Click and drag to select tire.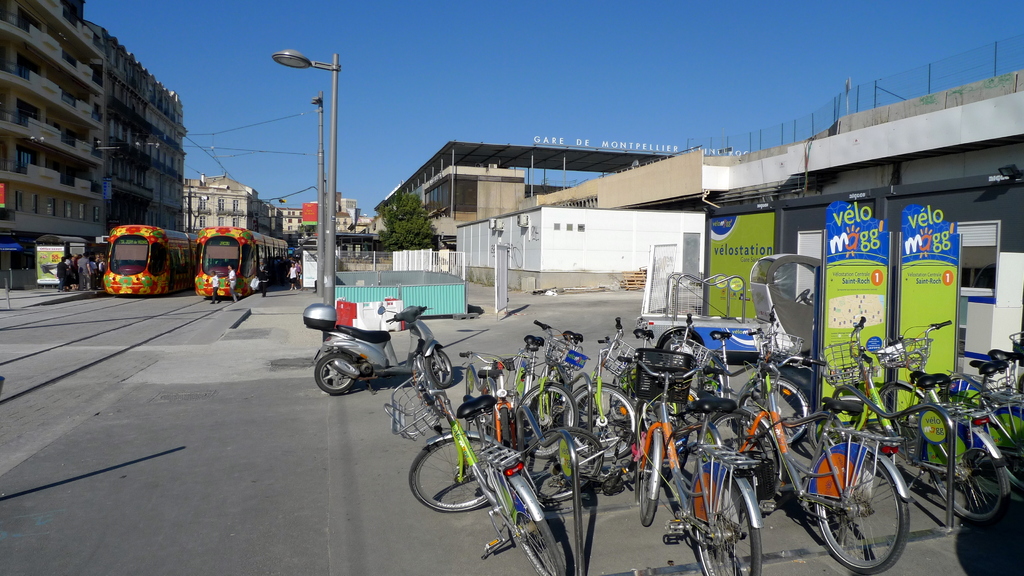
Selection: bbox=(426, 350, 450, 388).
